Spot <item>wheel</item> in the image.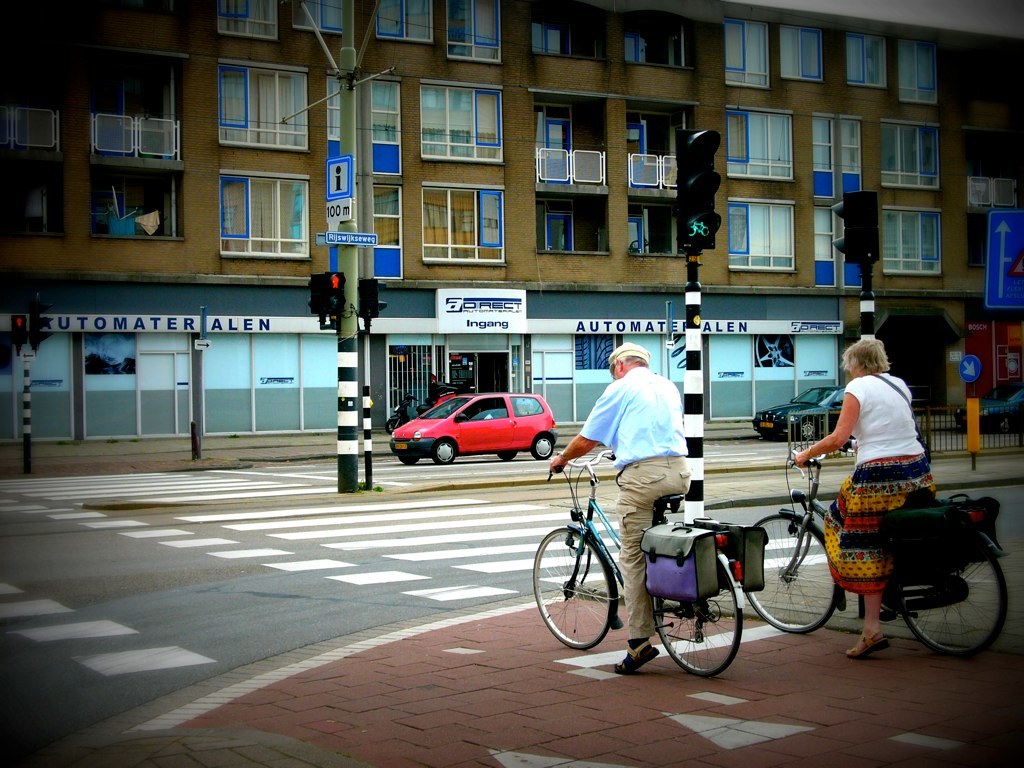
<item>wheel</item> found at select_region(643, 545, 747, 676).
